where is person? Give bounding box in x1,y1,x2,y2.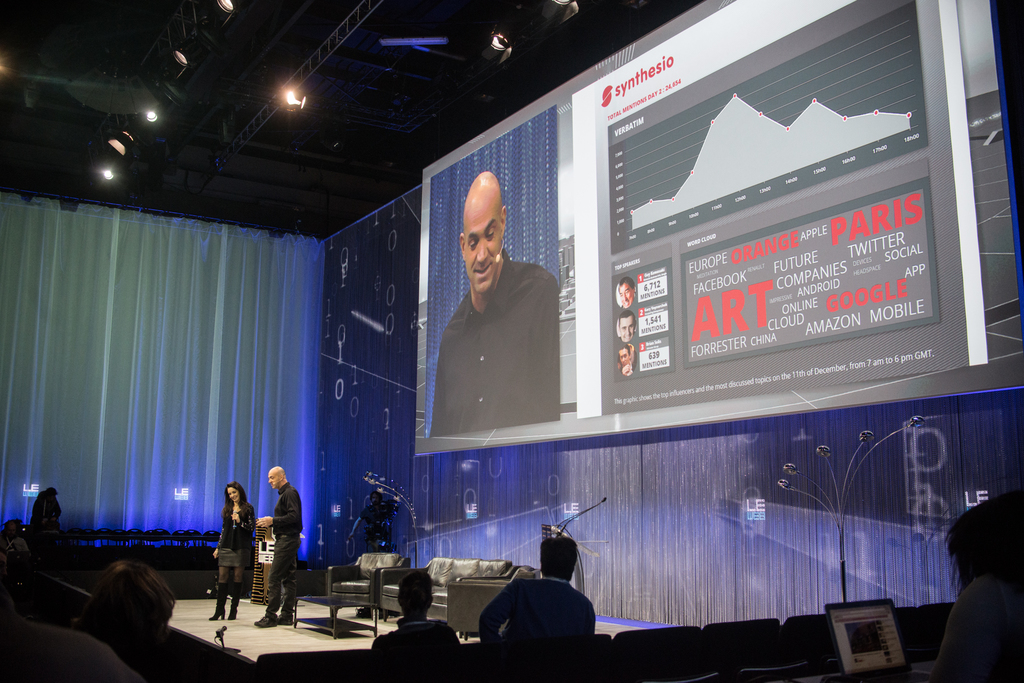
347,490,384,539.
